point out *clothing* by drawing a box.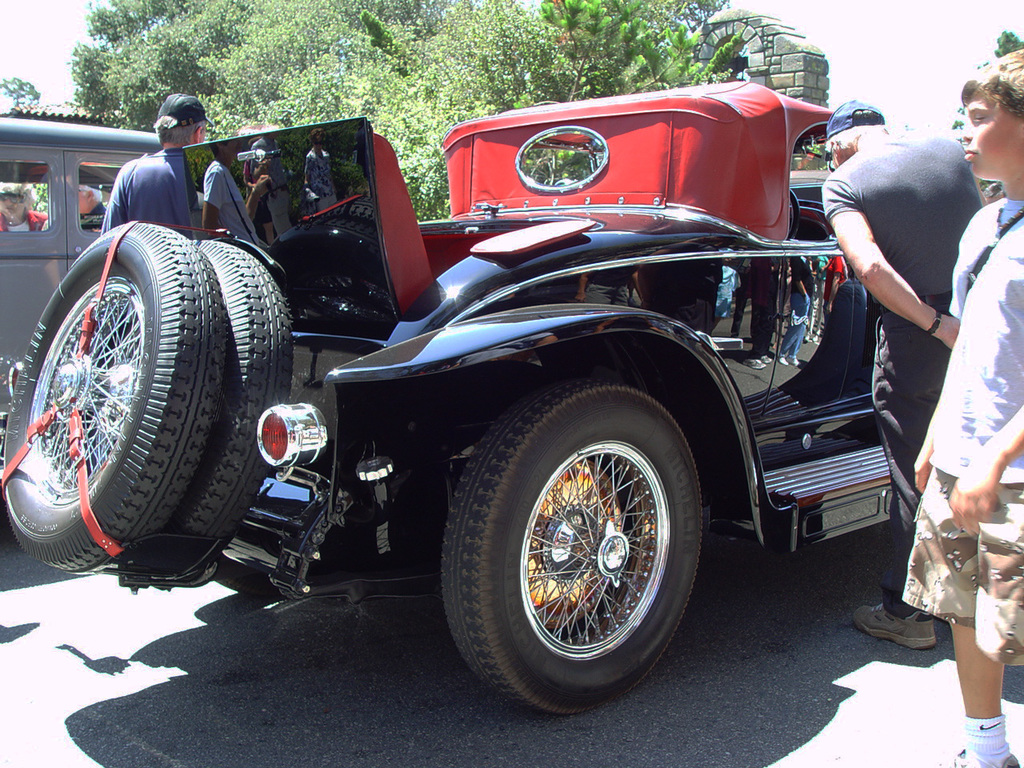
102:150:195:234.
